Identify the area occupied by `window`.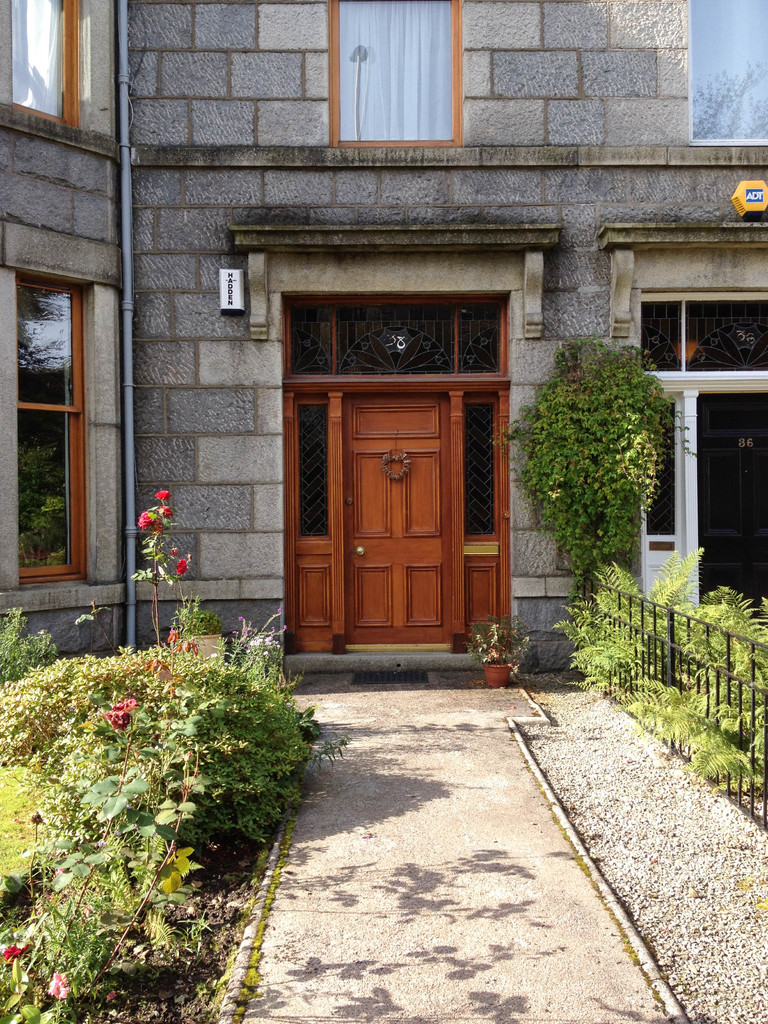
Area: [0,0,77,129].
